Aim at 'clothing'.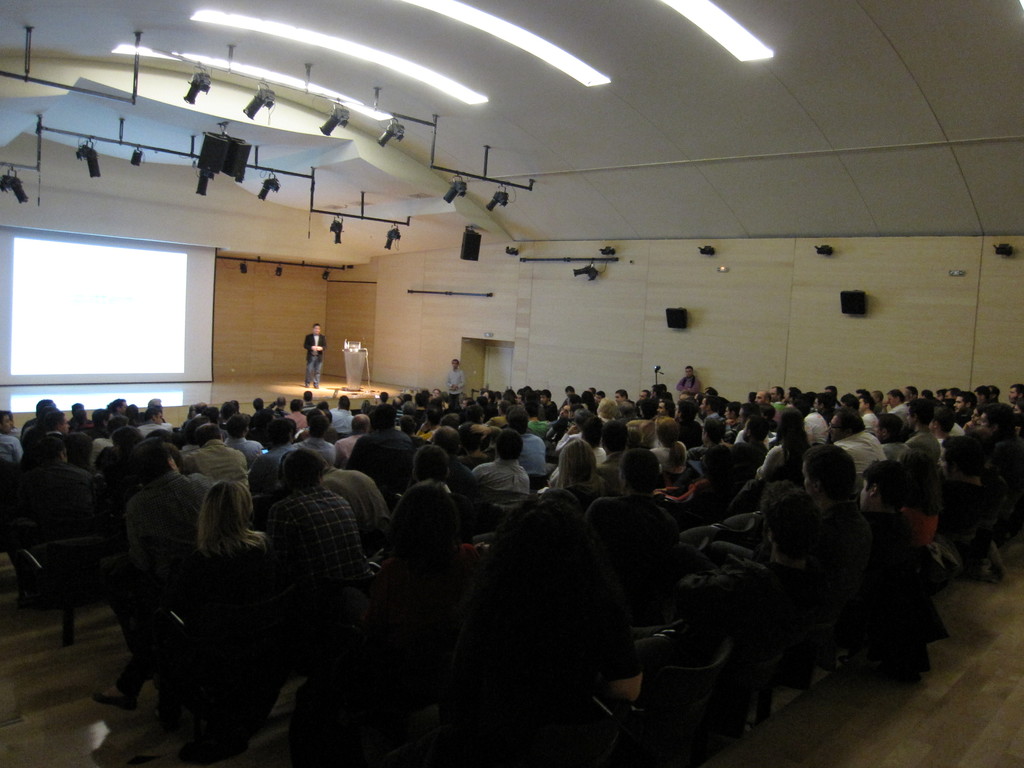
Aimed at box(445, 367, 467, 396).
